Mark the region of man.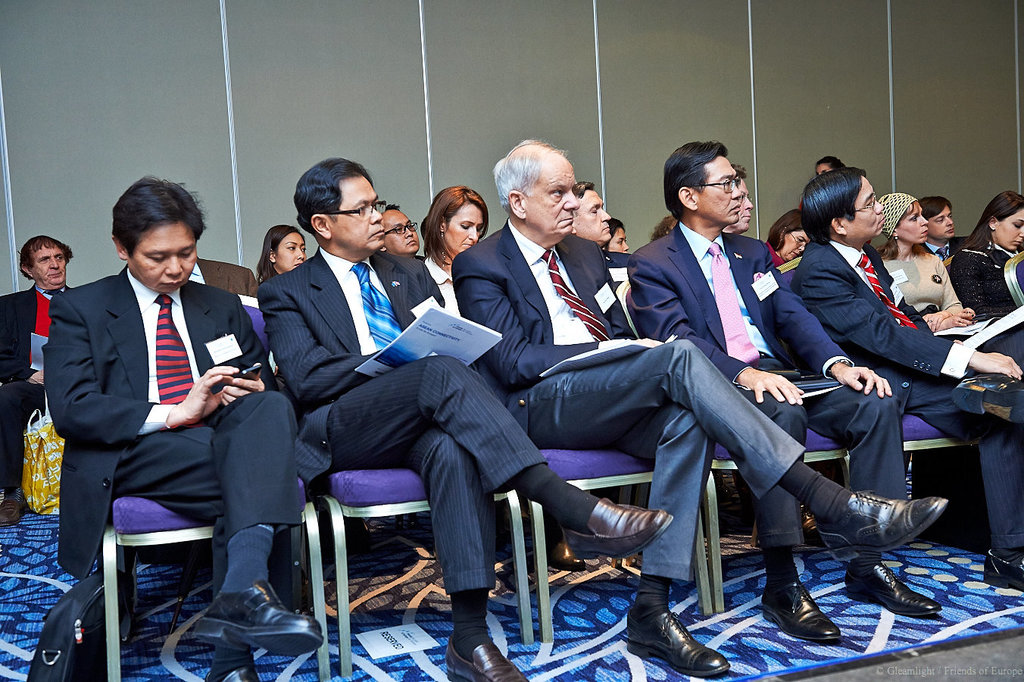
Region: x1=803 y1=163 x2=1023 y2=590.
